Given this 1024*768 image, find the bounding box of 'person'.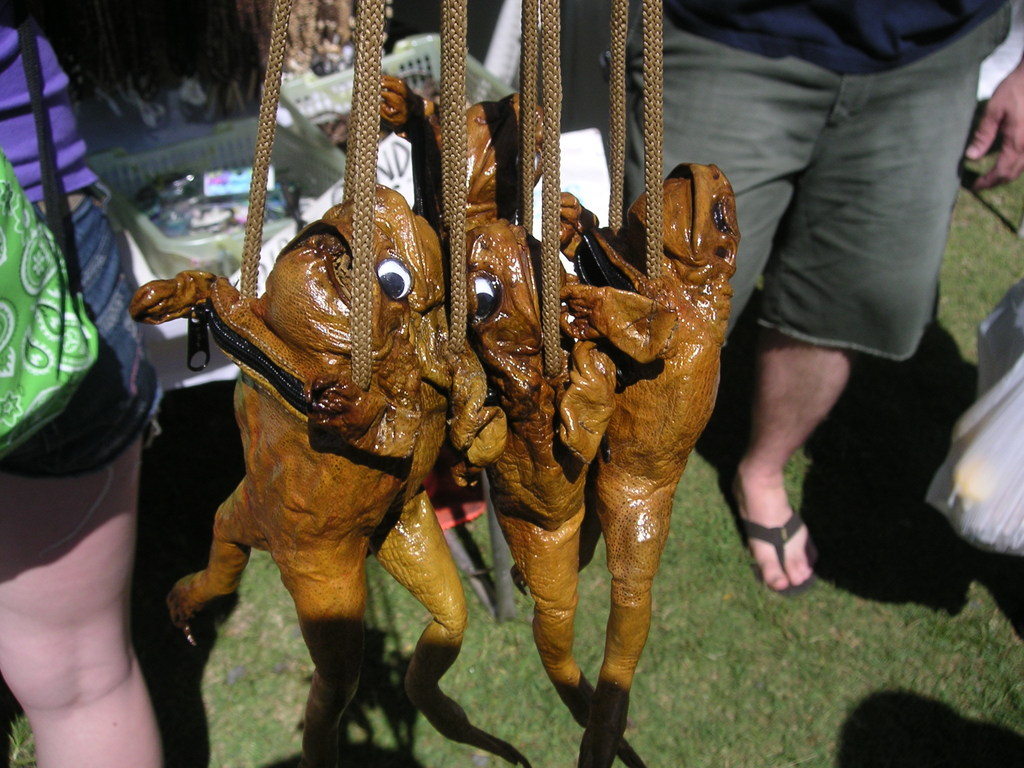
601/0/1023/598.
